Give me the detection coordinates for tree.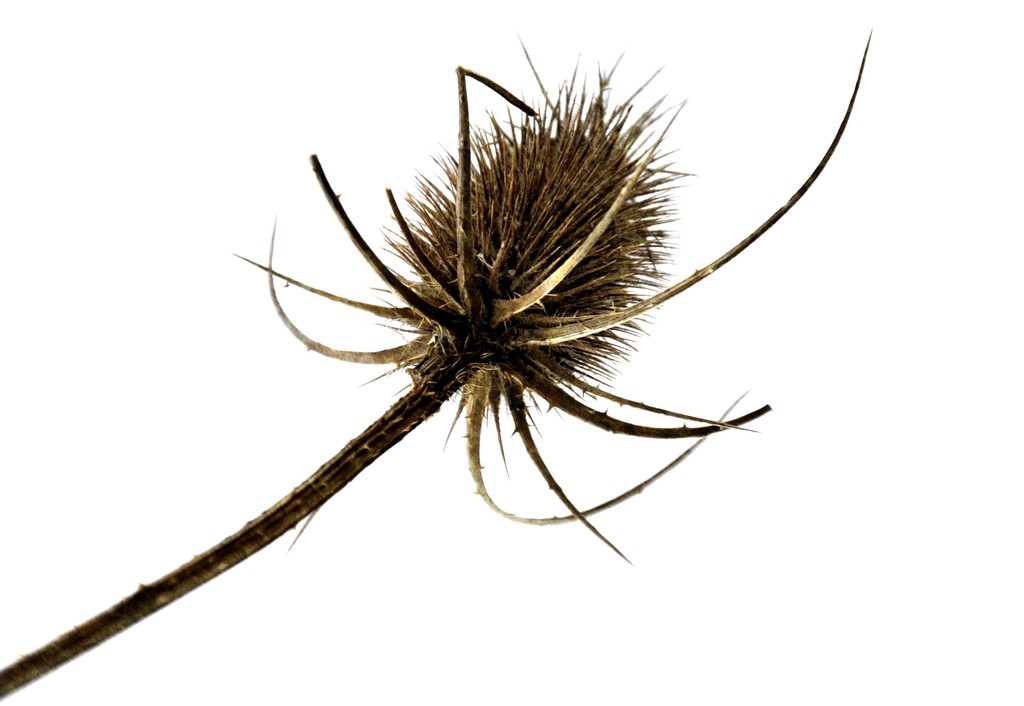
<bbox>86, 20, 871, 676</bbox>.
